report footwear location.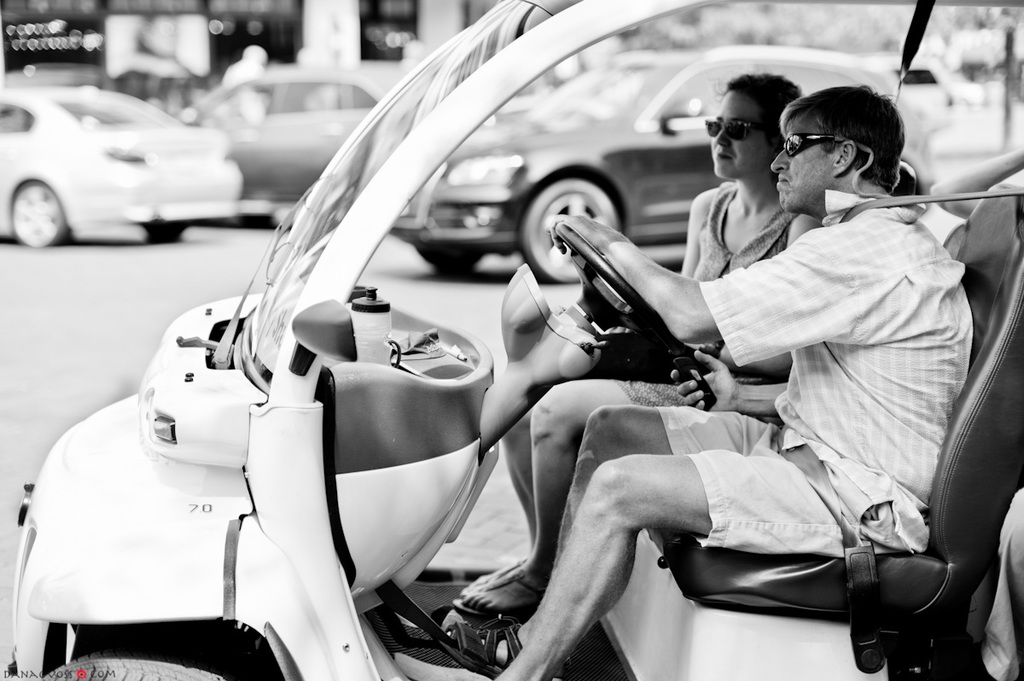
Report: x1=438, y1=623, x2=521, y2=673.
